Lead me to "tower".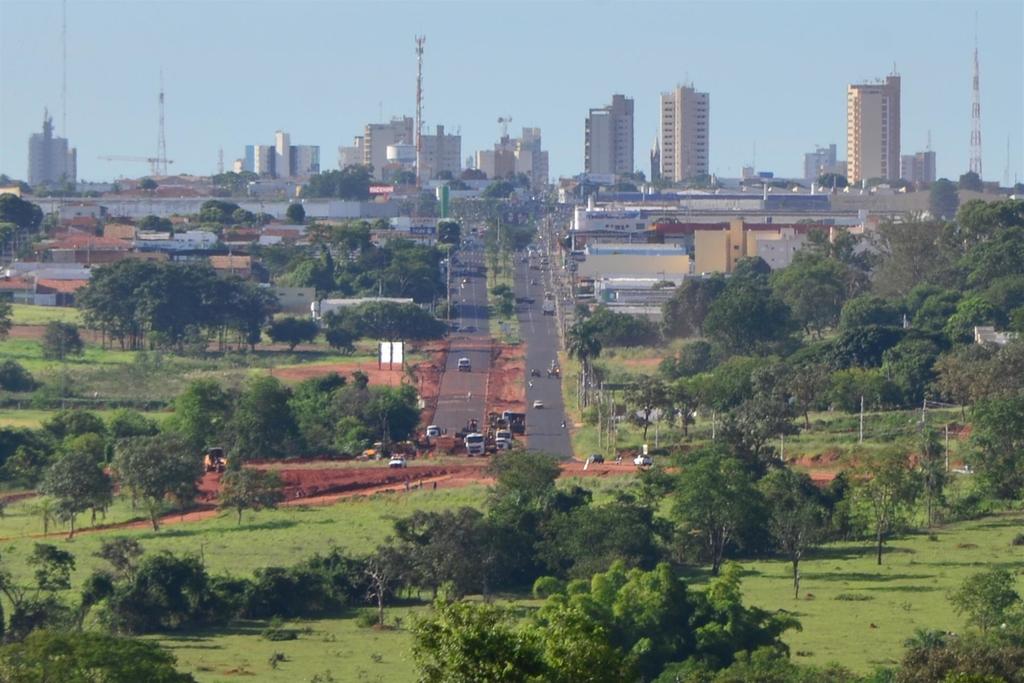
Lead to detection(844, 85, 904, 194).
